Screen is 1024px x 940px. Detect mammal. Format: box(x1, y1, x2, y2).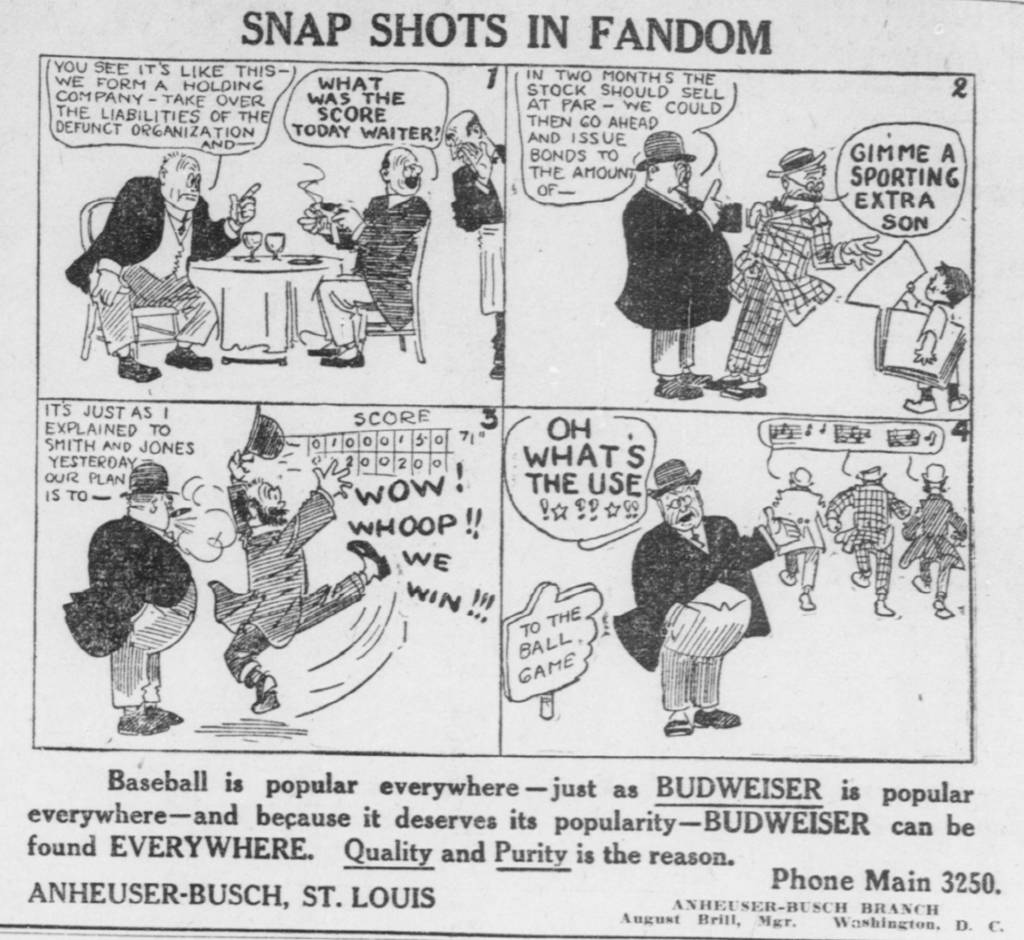
box(708, 145, 883, 393).
